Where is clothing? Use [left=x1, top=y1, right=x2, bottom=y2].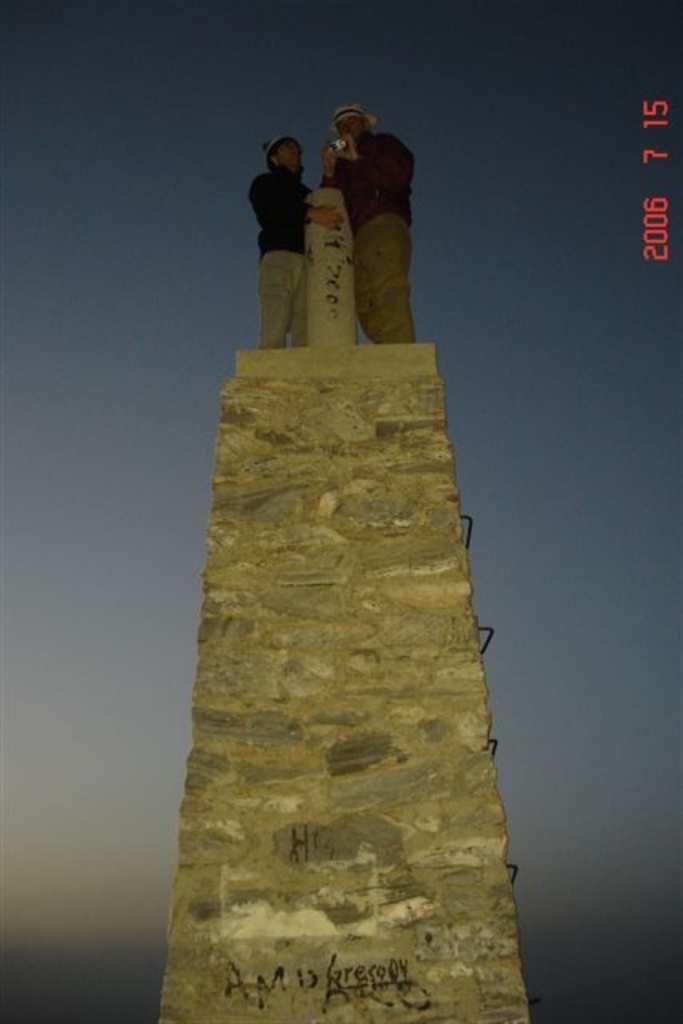
[left=253, top=170, right=310, bottom=350].
